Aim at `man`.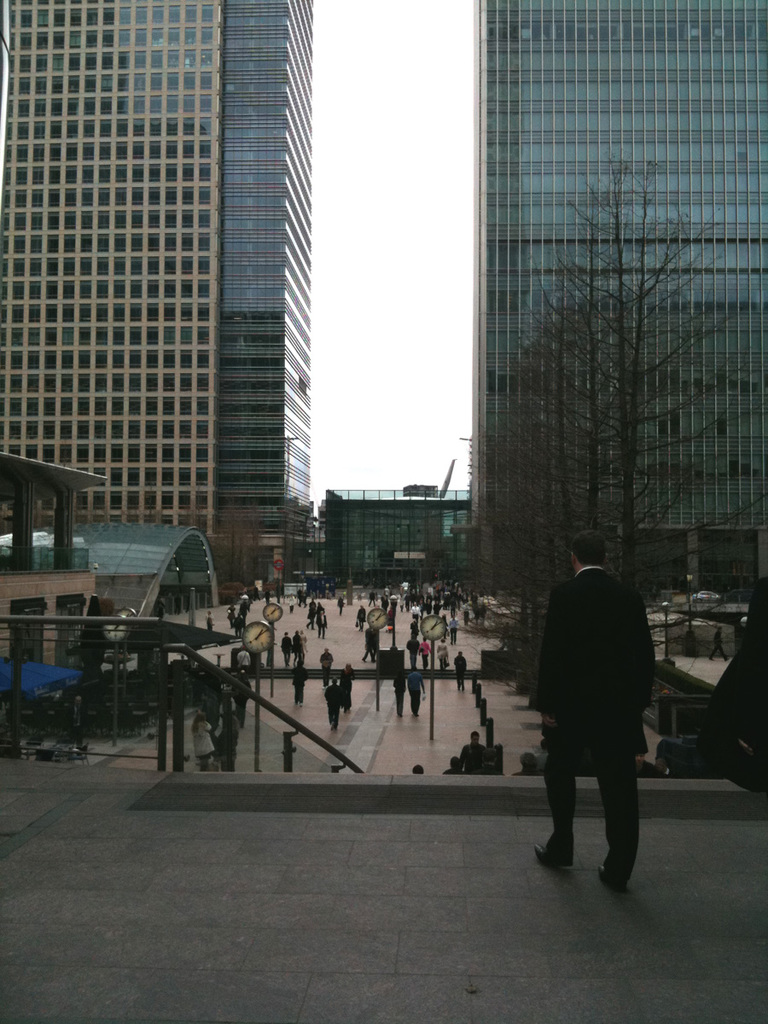
Aimed at bbox(315, 606, 328, 639).
